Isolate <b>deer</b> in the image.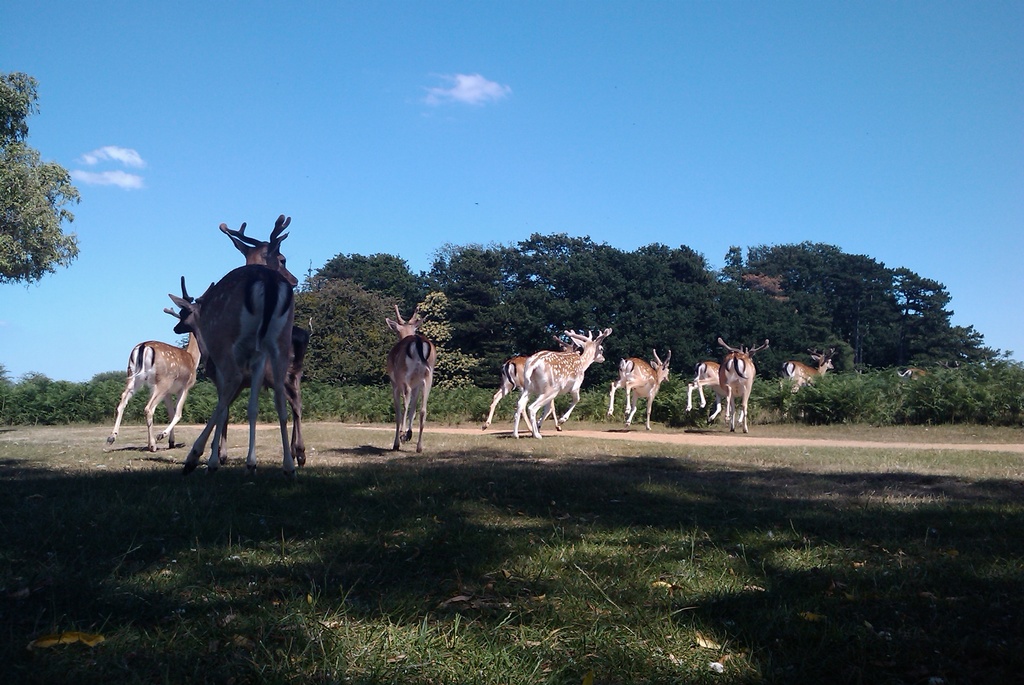
Isolated region: bbox(714, 335, 769, 431).
